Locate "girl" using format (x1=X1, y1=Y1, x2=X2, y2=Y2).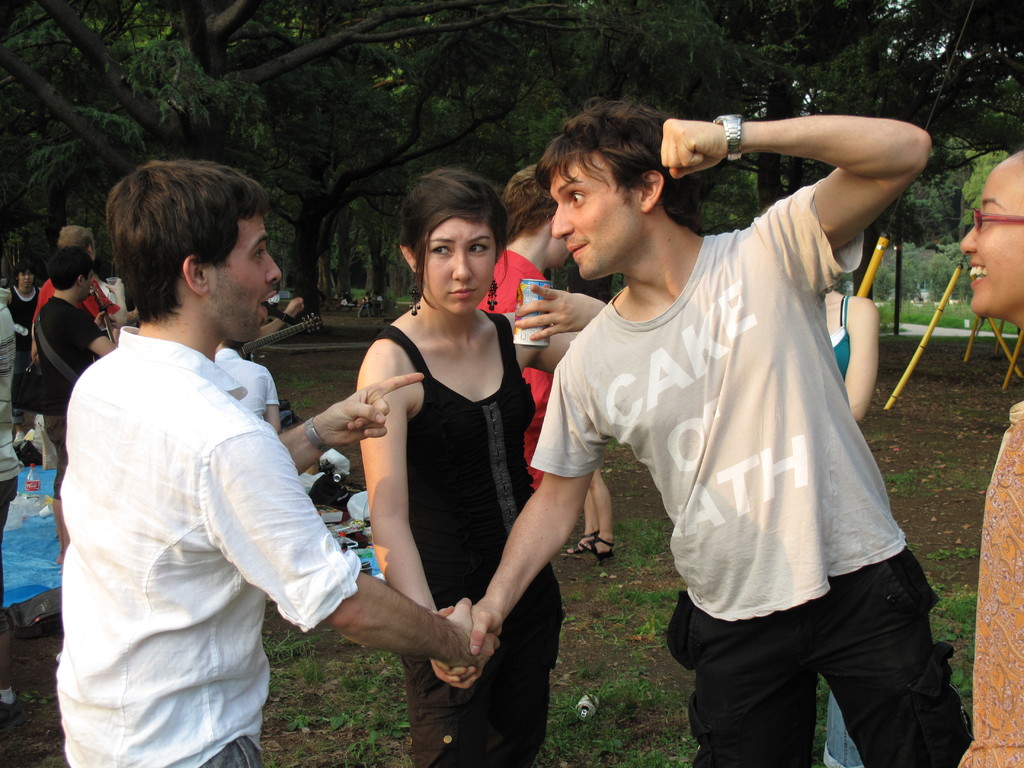
(x1=6, y1=271, x2=42, y2=410).
